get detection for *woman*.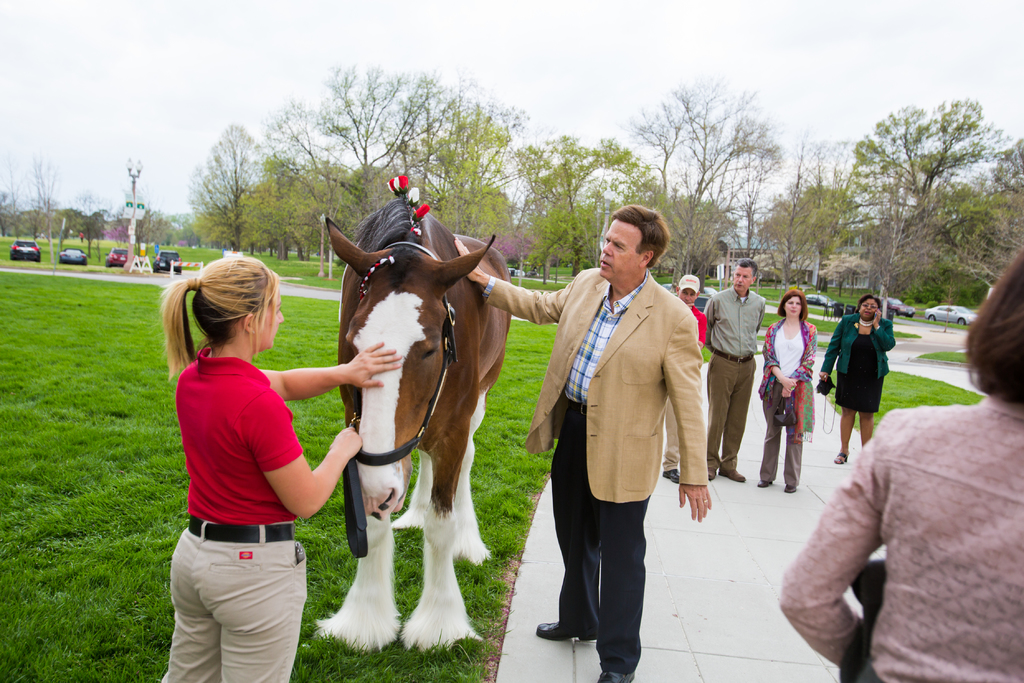
Detection: BBox(821, 295, 896, 468).
